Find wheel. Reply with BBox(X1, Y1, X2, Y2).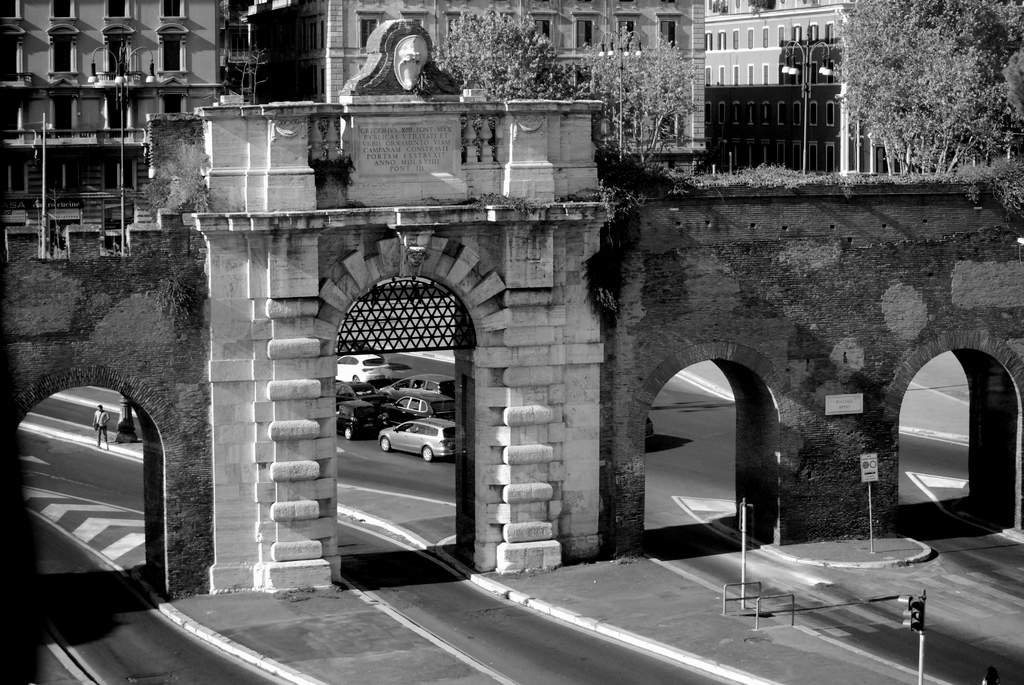
BBox(381, 434, 390, 451).
